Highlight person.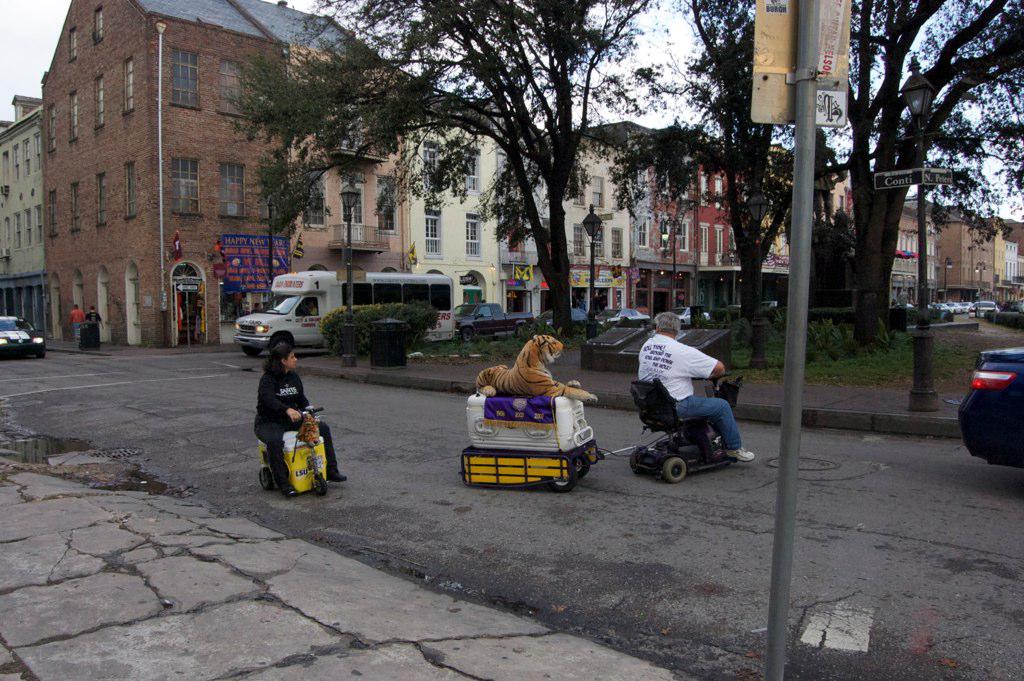
Highlighted region: rect(252, 338, 327, 501).
